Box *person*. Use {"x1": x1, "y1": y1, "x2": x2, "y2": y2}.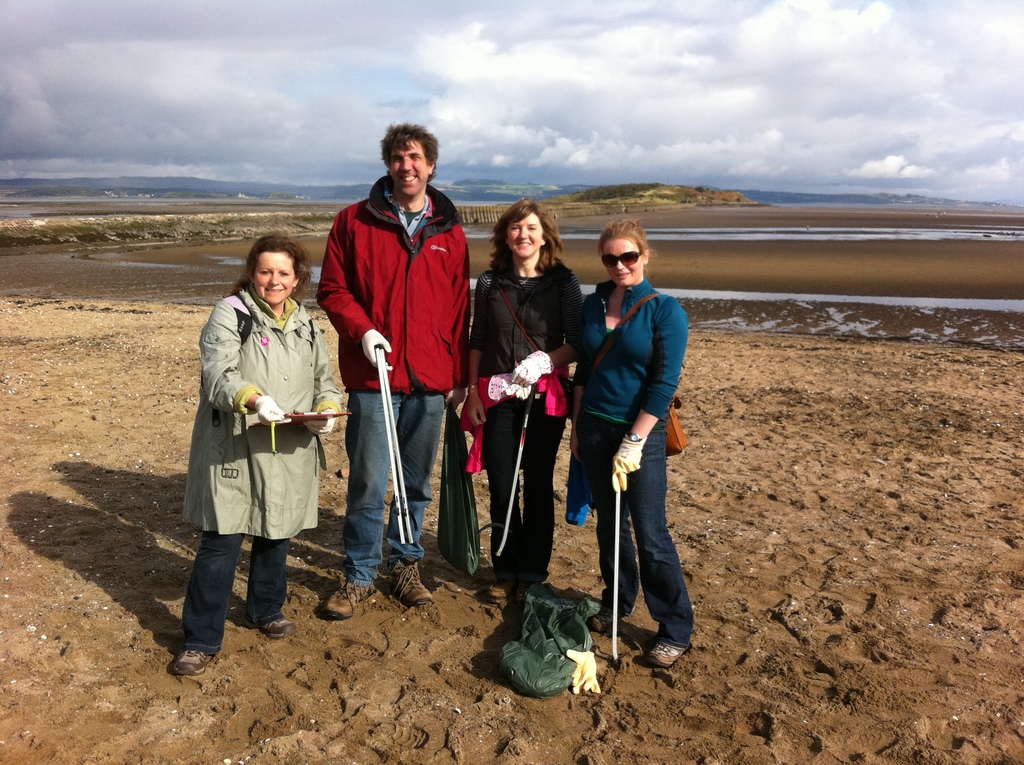
{"x1": 315, "y1": 120, "x2": 470, "y2": 620}.
